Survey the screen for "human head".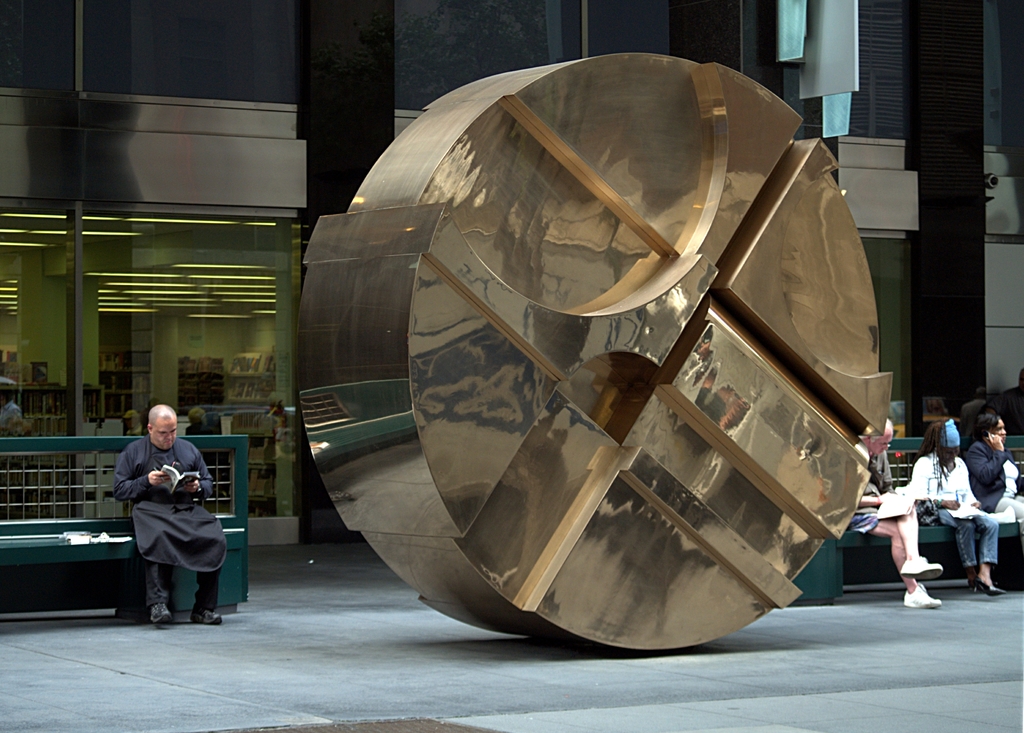
Survey found: rect(186, 408, 207, 424).
